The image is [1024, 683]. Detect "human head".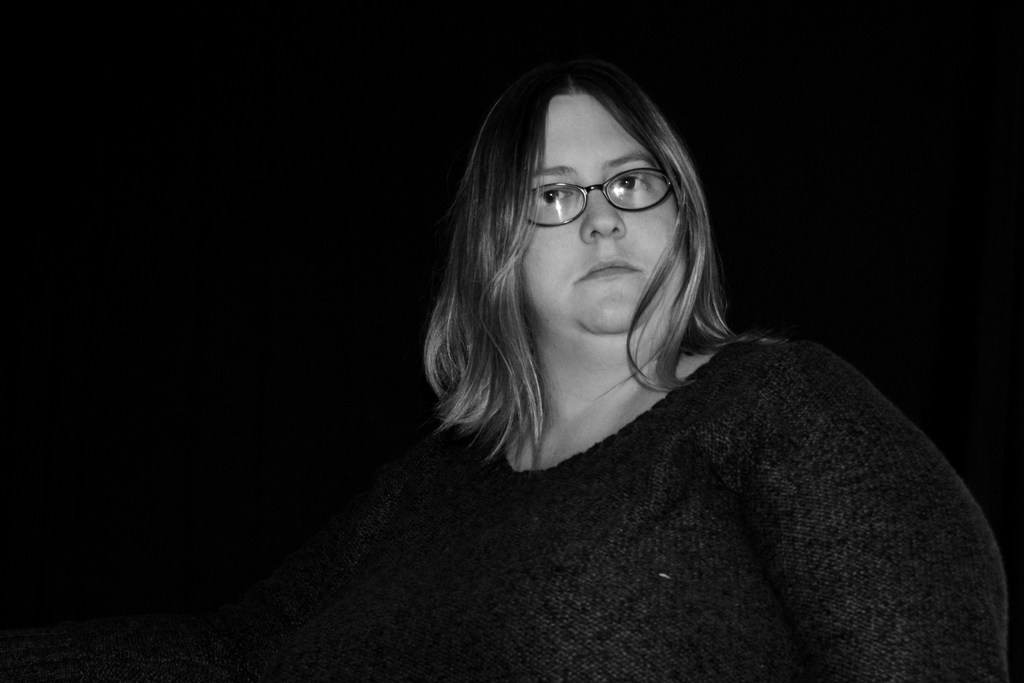
Detection: [454,57,722,364].
